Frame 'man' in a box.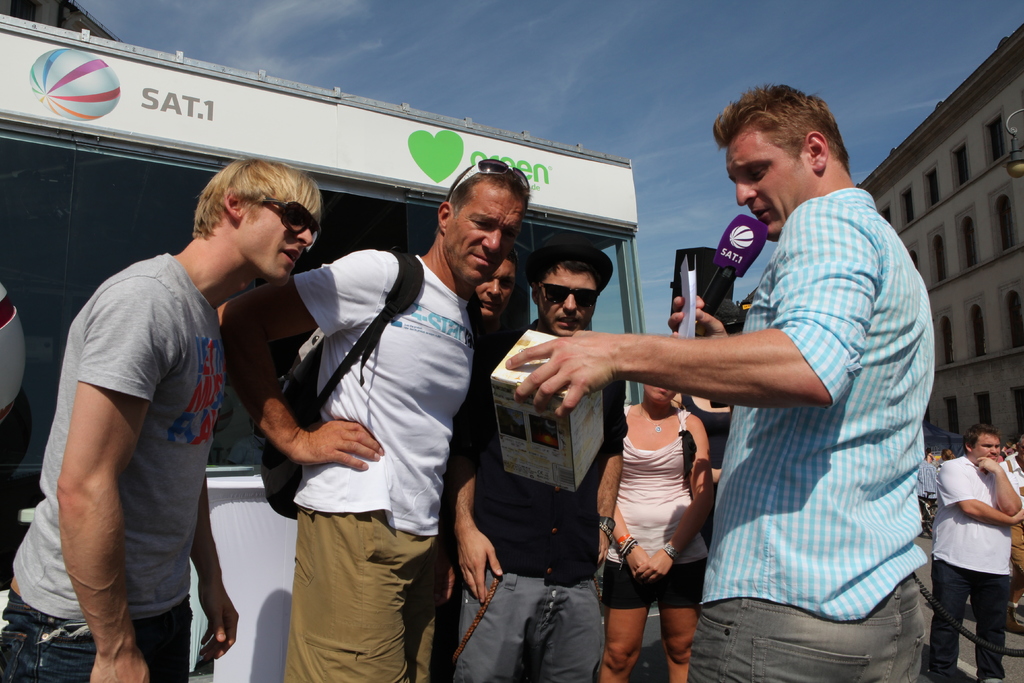
x1=439 y1=235 x2=520 y2=682.
